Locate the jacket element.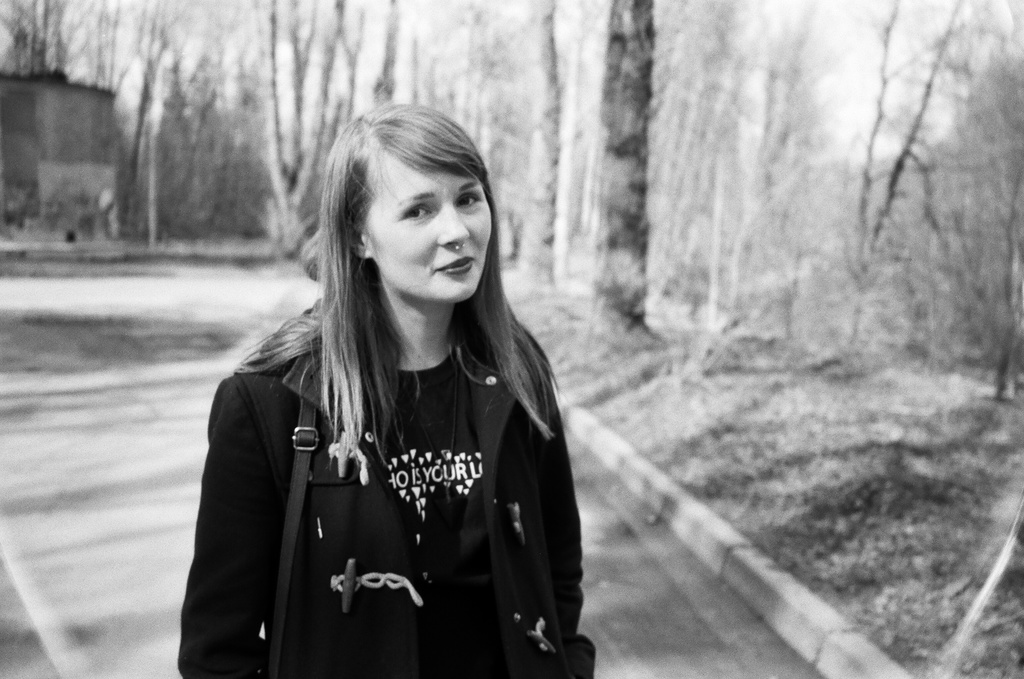
Element bbox: <box>225,152,586,625</box>.
